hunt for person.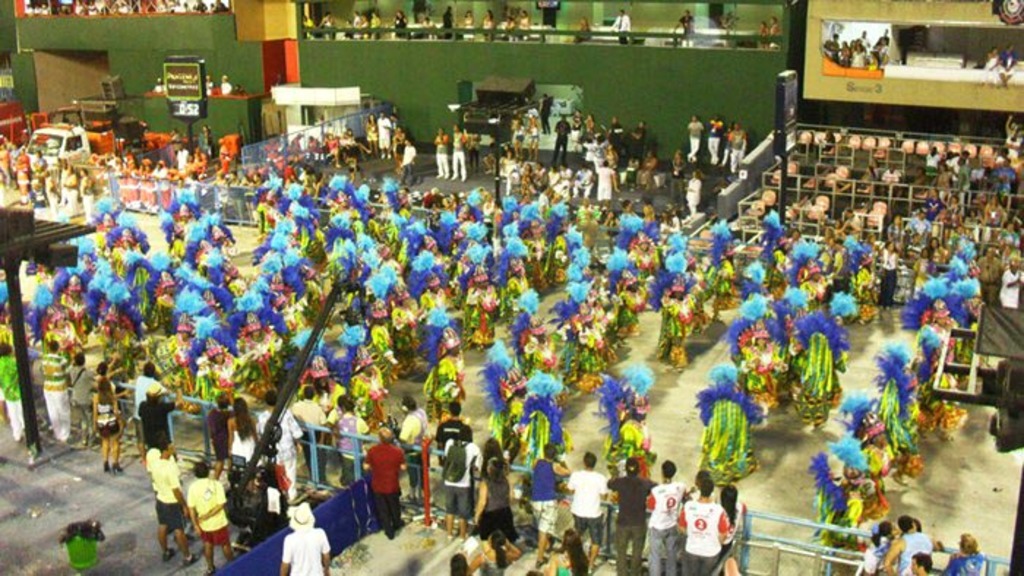
Hunted down at bbox(395, 9, 417, 41).
